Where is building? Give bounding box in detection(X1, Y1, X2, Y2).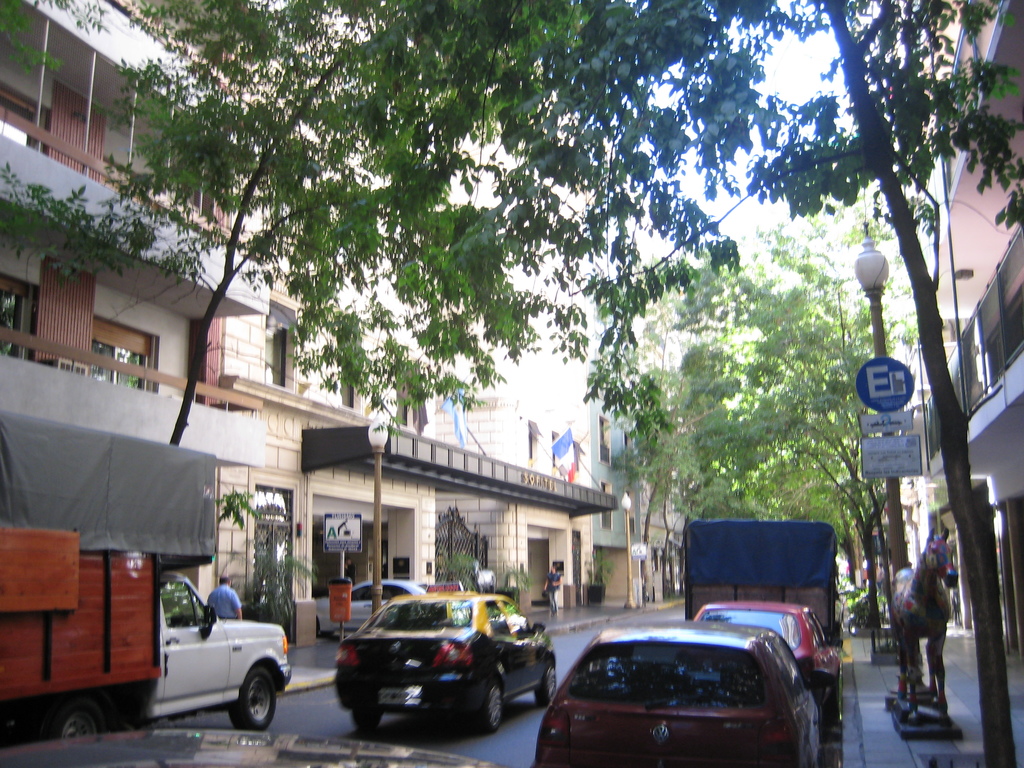
detection(882, 0, 1023, 652).
